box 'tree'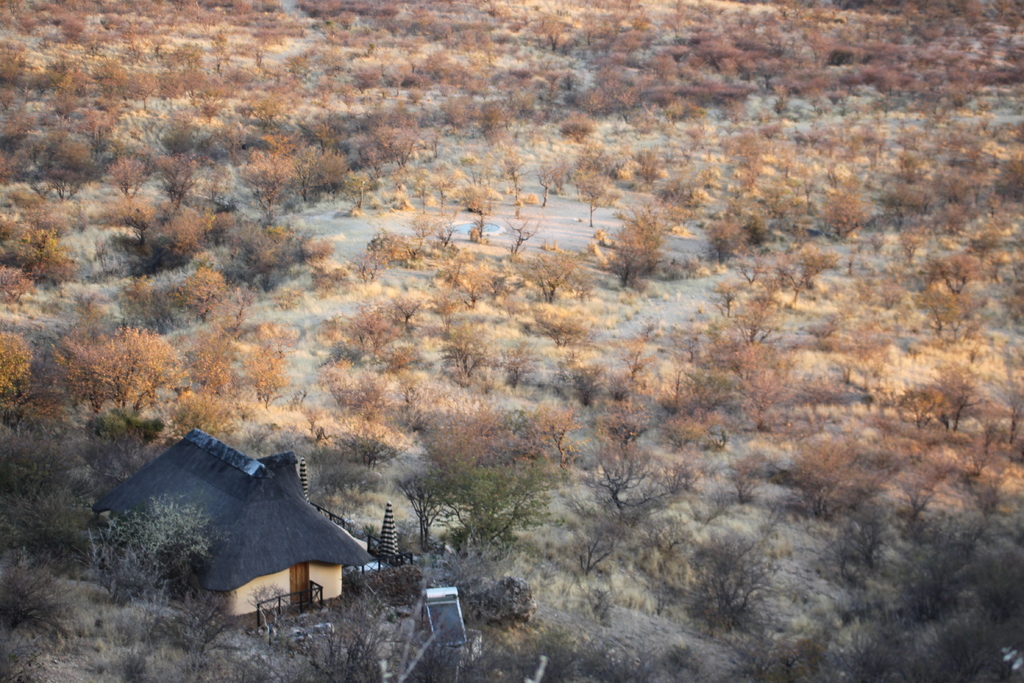
pyautogui.locateOnScreen(100, 487, 223, 601)
